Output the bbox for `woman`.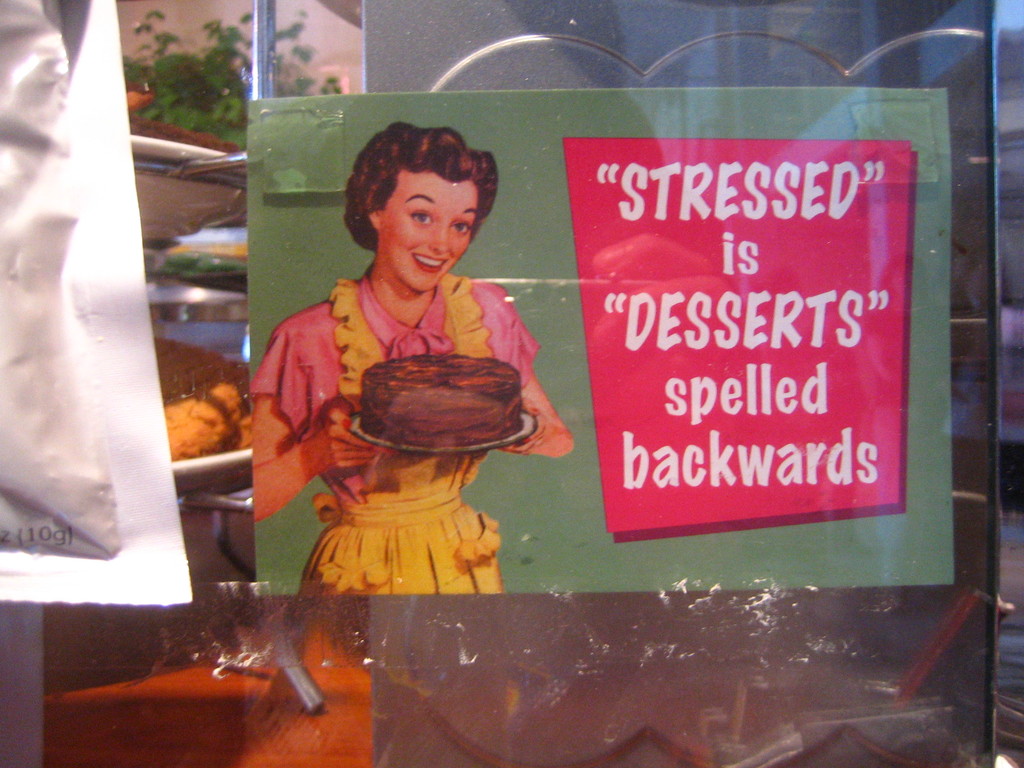
x1=242, y1=124, x2=568, y2=607.
